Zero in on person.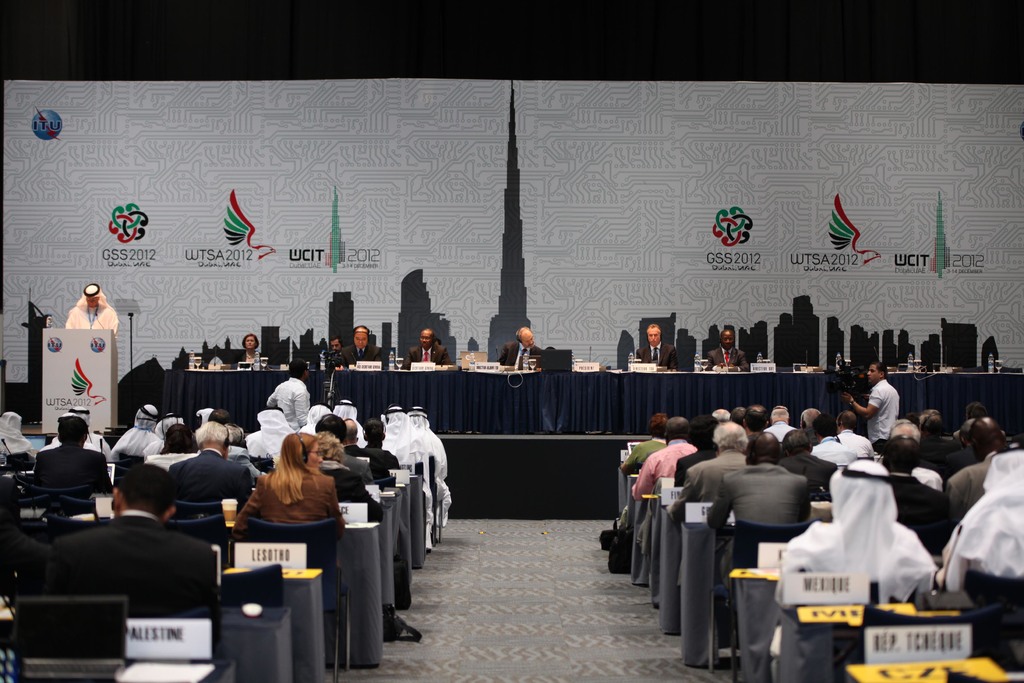
Zeroed in: (863, 358, 916, 465).
